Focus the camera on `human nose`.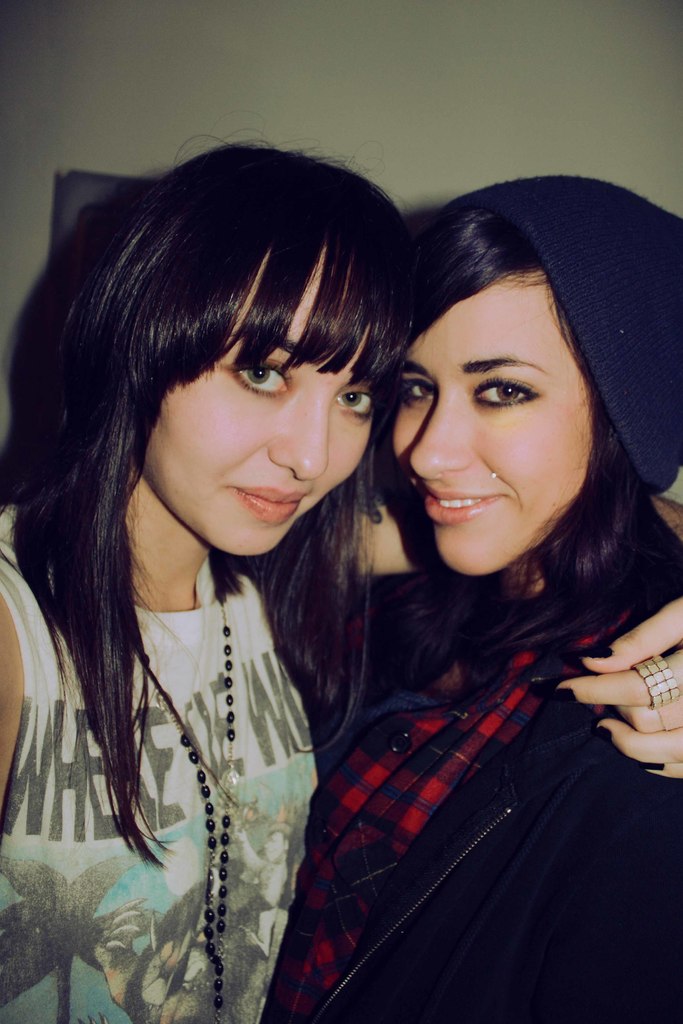
Focus region: x1=404, y1=394, x2=472, y2=478.
